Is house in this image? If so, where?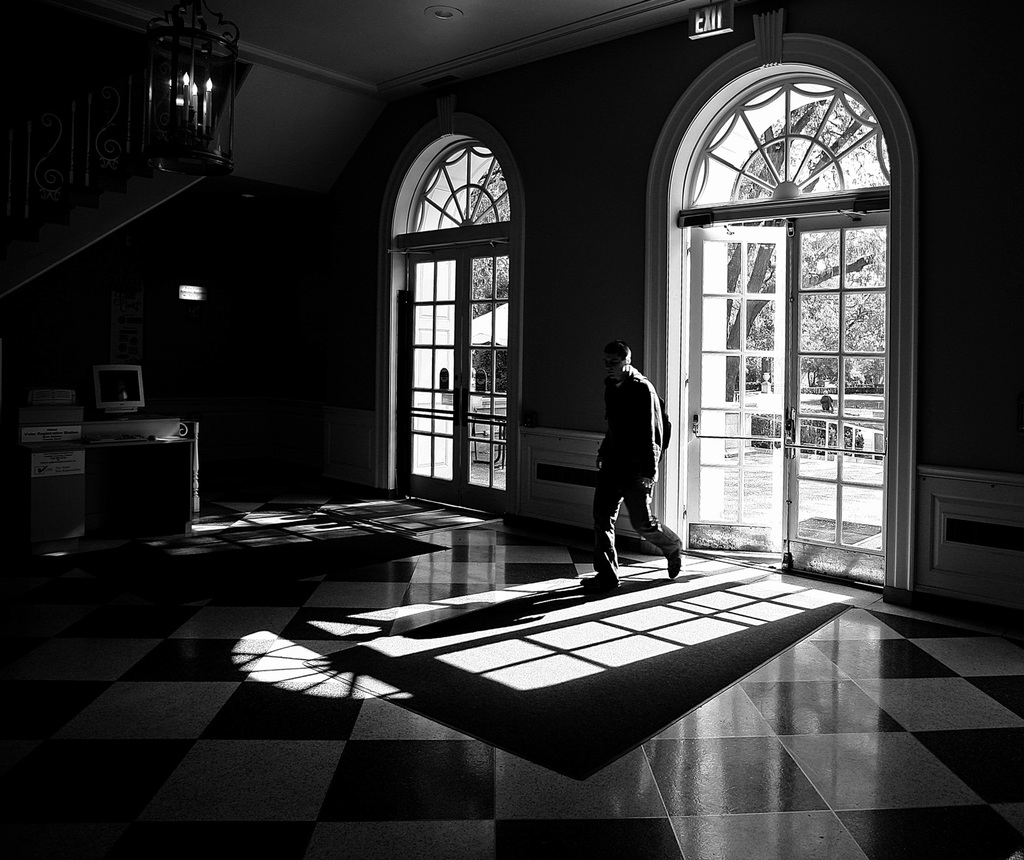
Yes, at {"x1": 0, "y1": 0, "x2": 1023, "y2": 859}.
